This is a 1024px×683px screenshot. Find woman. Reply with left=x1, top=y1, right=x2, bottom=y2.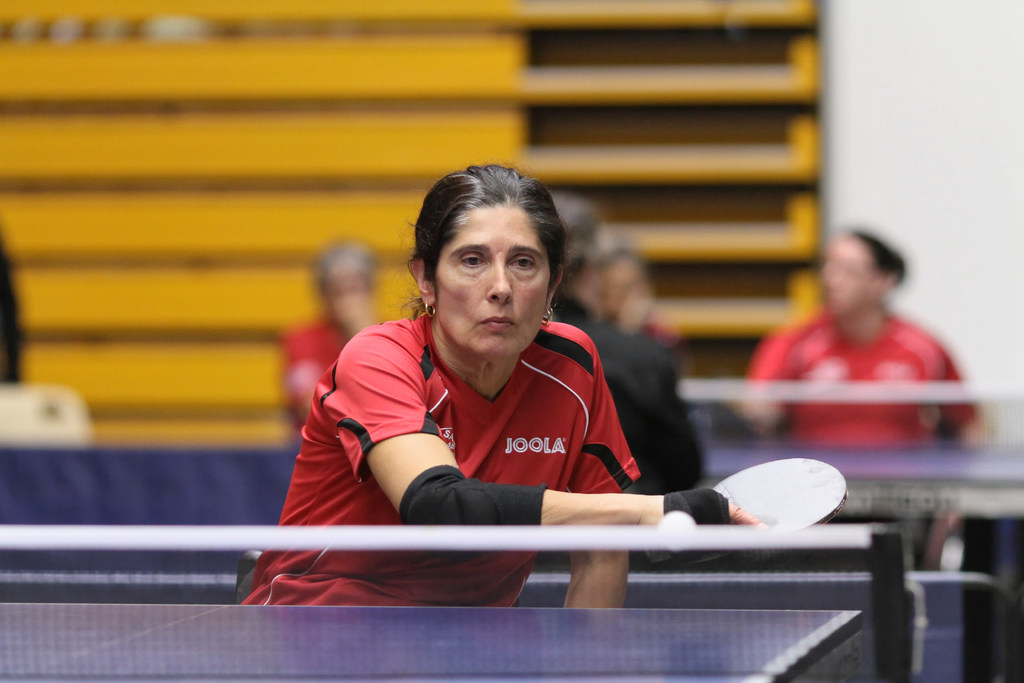
left=598, top=238, right=668, bottom=347.
